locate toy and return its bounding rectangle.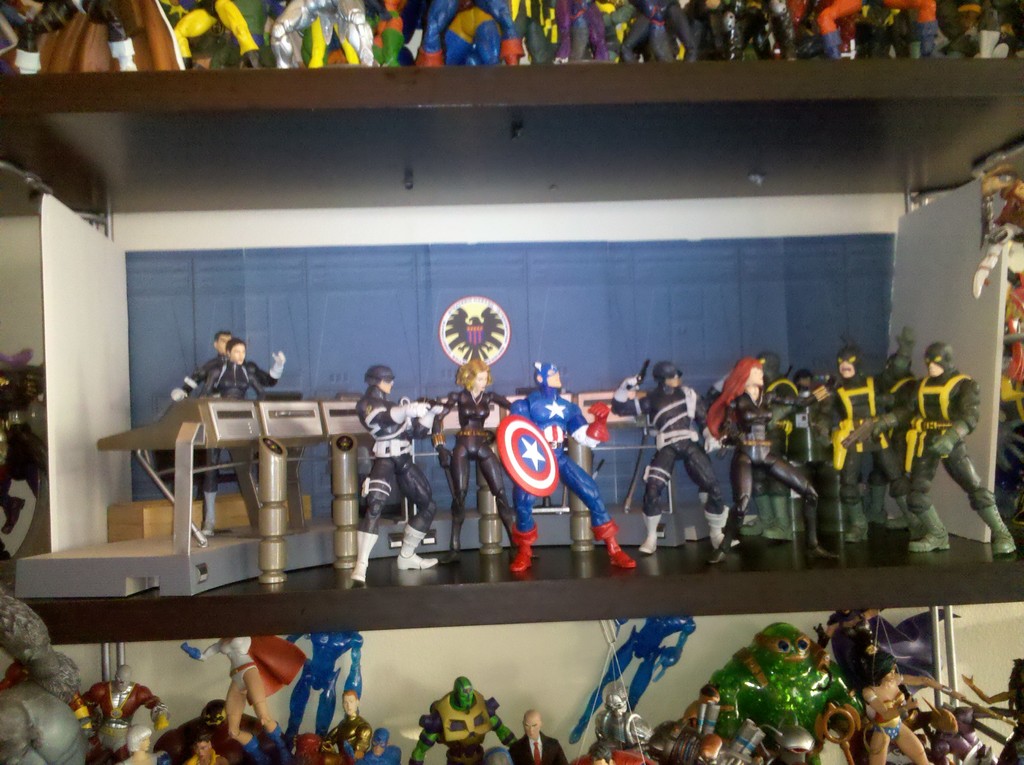
rect(617, 358, 738, 554).
